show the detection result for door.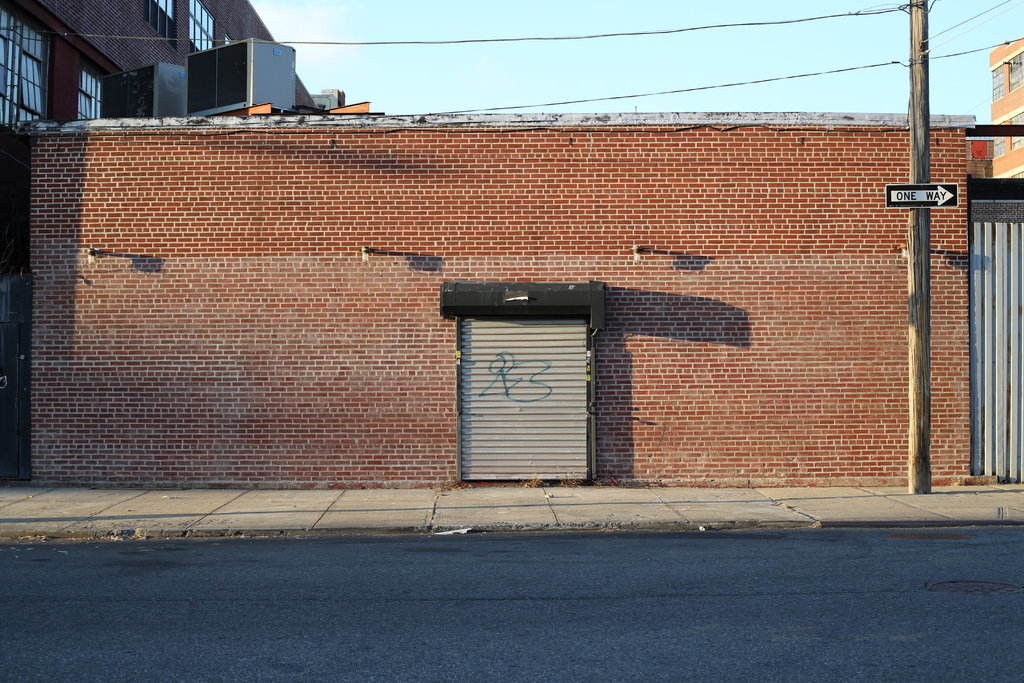
pyautogui.locateOnScreen(0, 322, 21, 481).
